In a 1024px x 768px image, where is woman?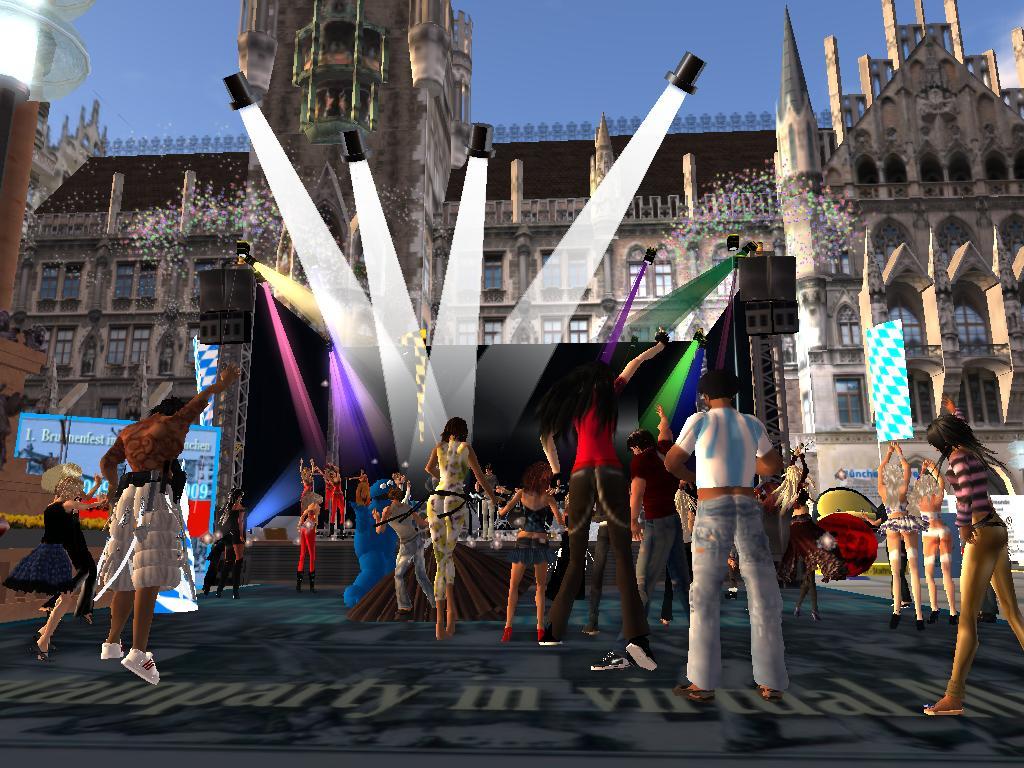
<region>90, 366, 247, 689</region>.
